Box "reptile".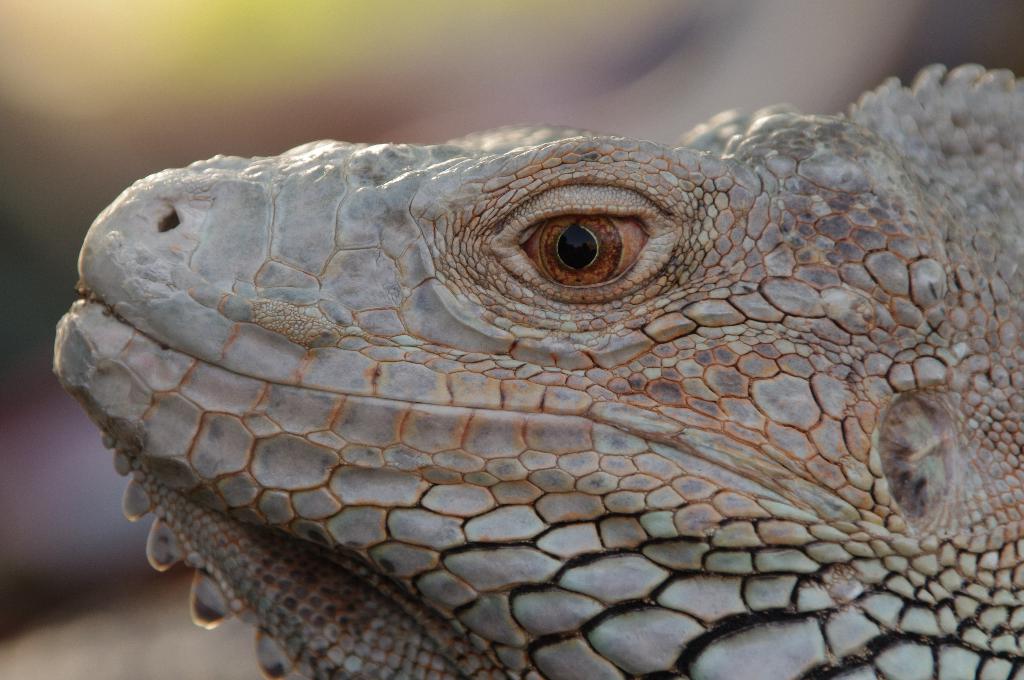
box(52, 58, 1023, 679).
